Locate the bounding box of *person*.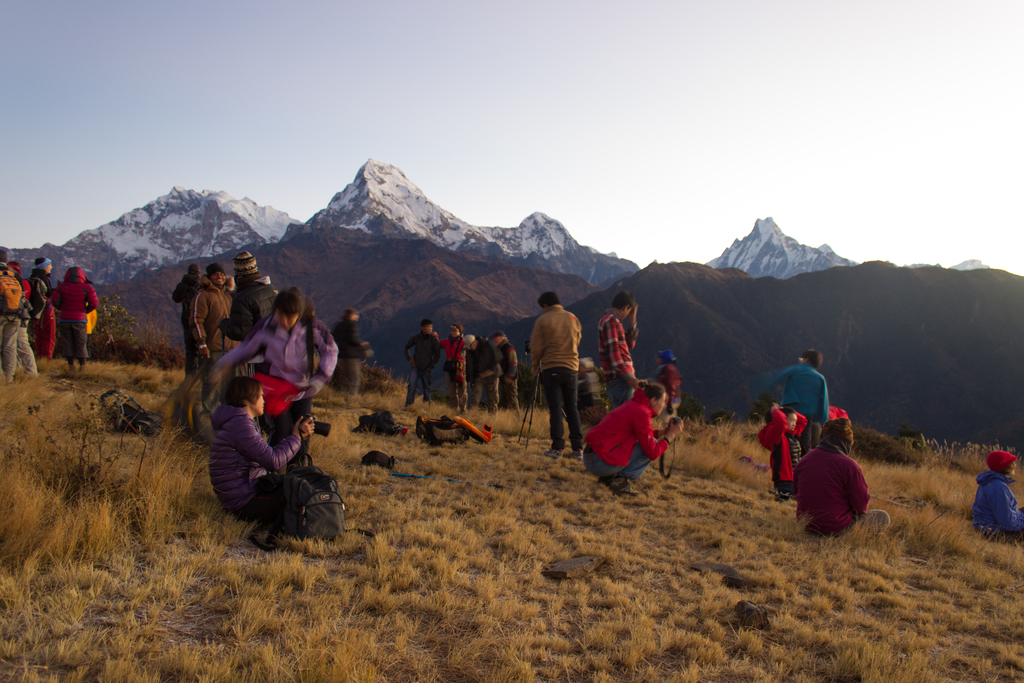
Bounding box: {"left": 493, "top": 334, "right": 524, "bottom": 423}.
